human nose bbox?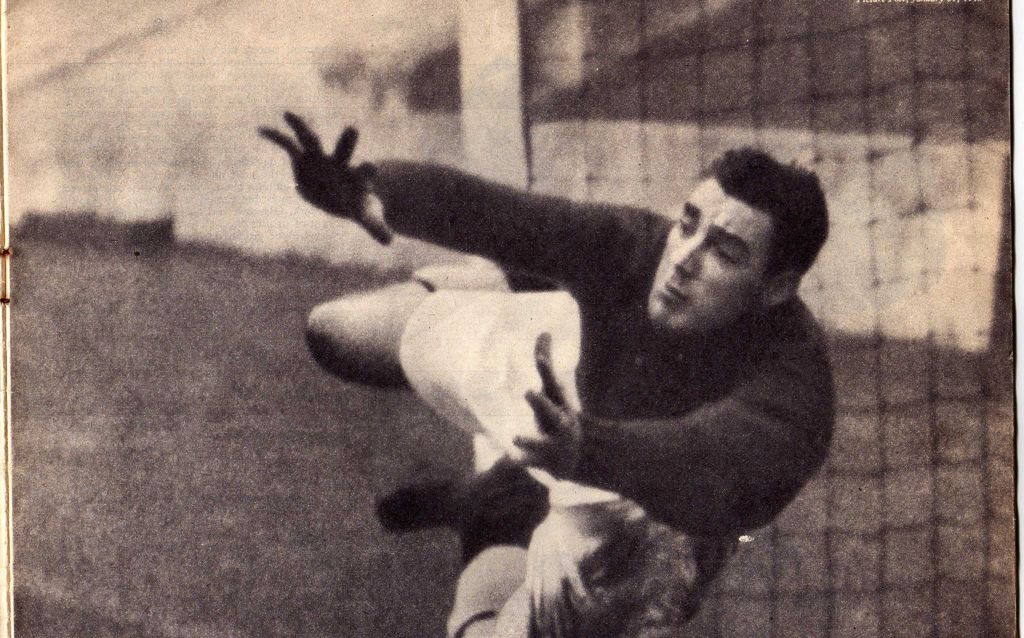
(left=669, top=234, right=700, bottom=275)
